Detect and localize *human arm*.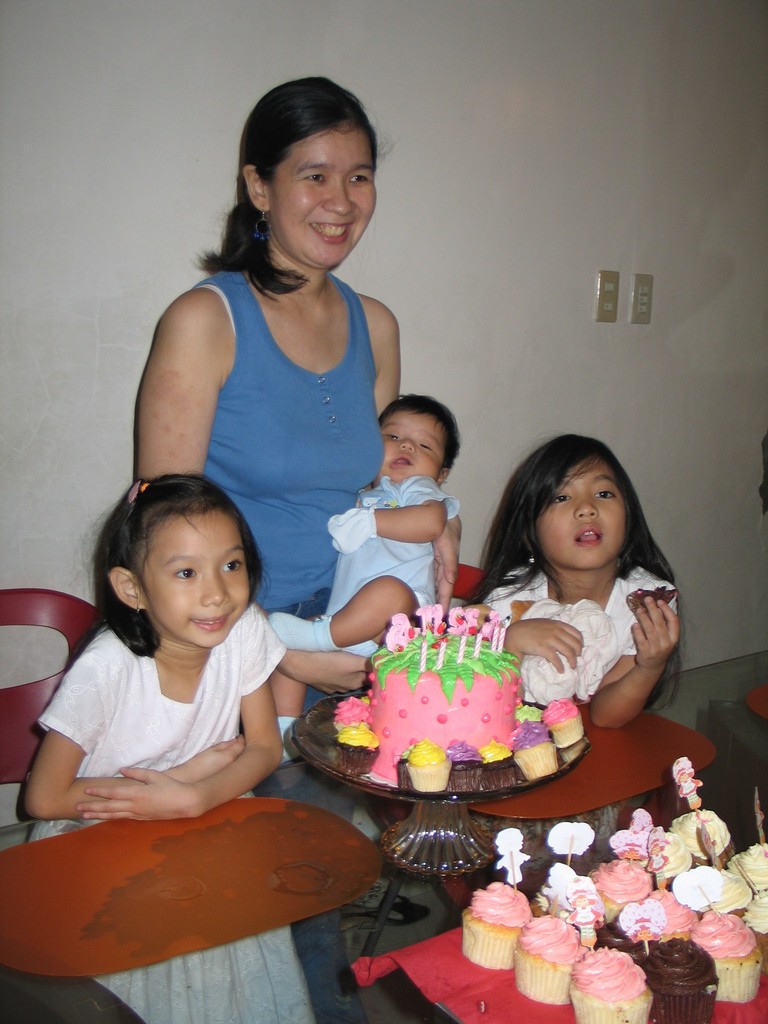
Localized at pyautogui.locateOnScreen(70, 672, 292, 822).
